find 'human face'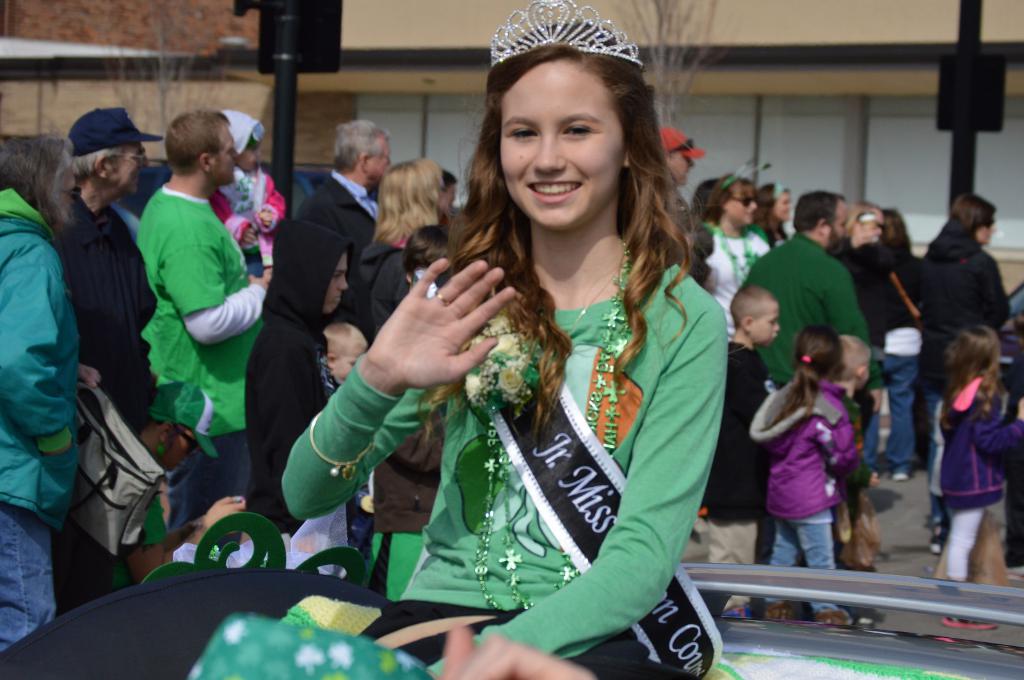
bbox=[772, 189, 789, 223]
